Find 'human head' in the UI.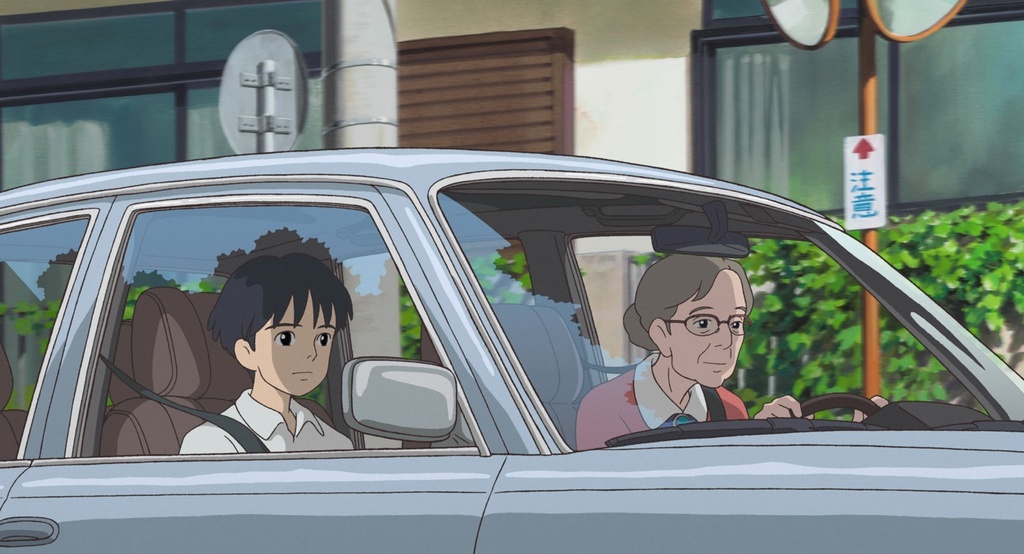
UI element at bbox(214, 268, 340, 419).
